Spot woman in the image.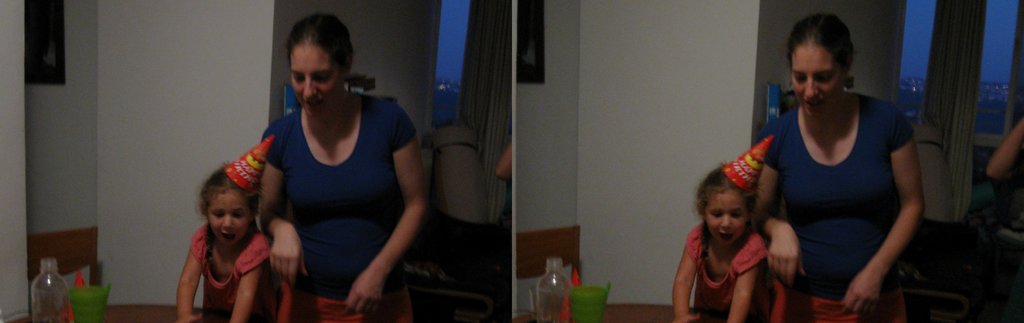
woman found at <region>258, 14, 430, 322</region>.
